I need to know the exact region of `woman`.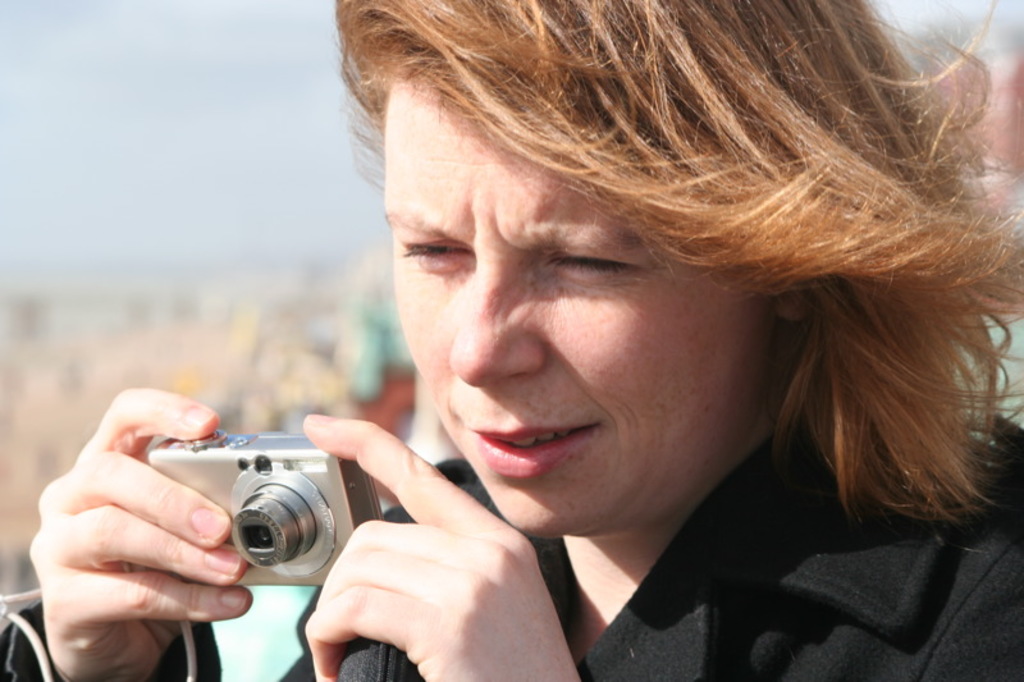
Region: detection(0, 0, 1023, 681).
